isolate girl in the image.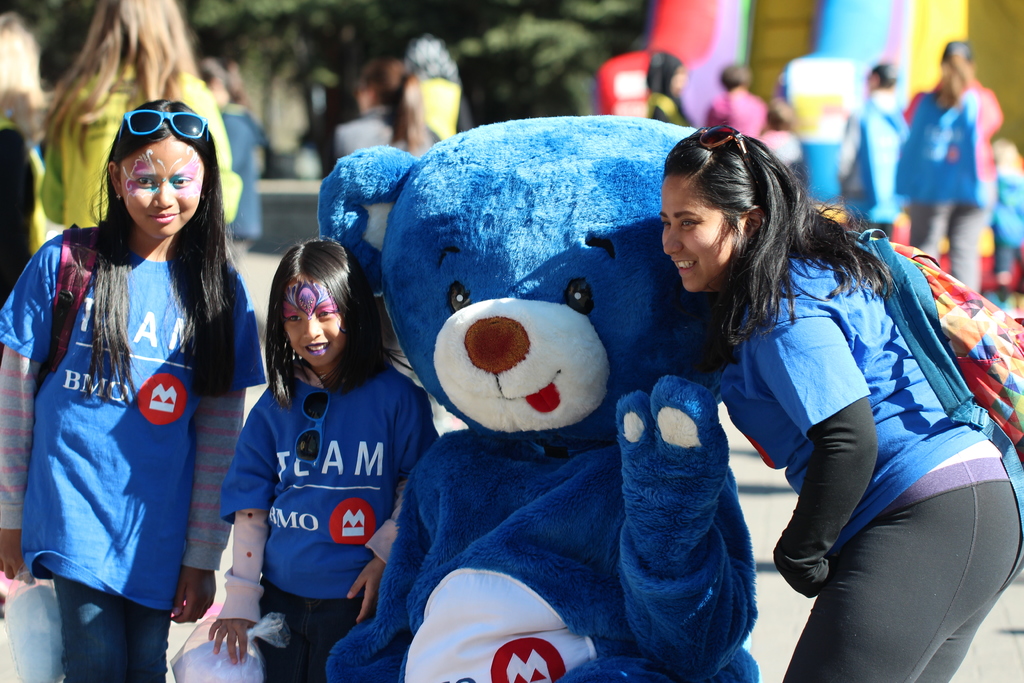
Isolated region: <box>0,99,268,682</box>.
